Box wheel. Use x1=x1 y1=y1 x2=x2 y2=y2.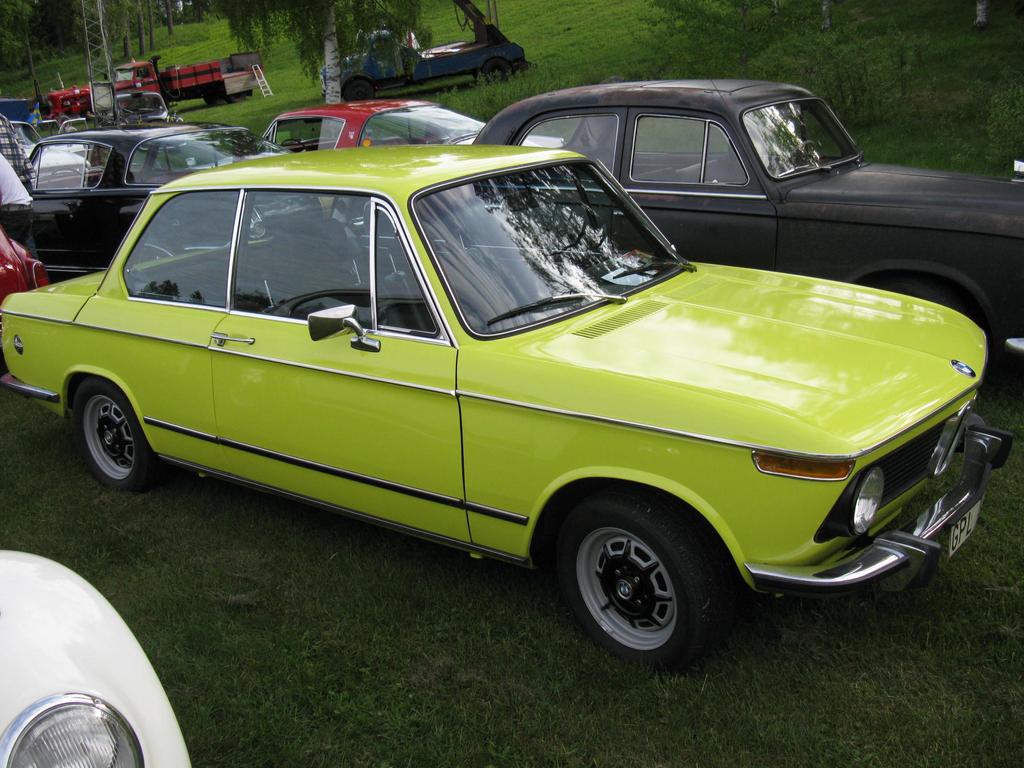
x1=558 y1=508 x2=720 y2=661.
